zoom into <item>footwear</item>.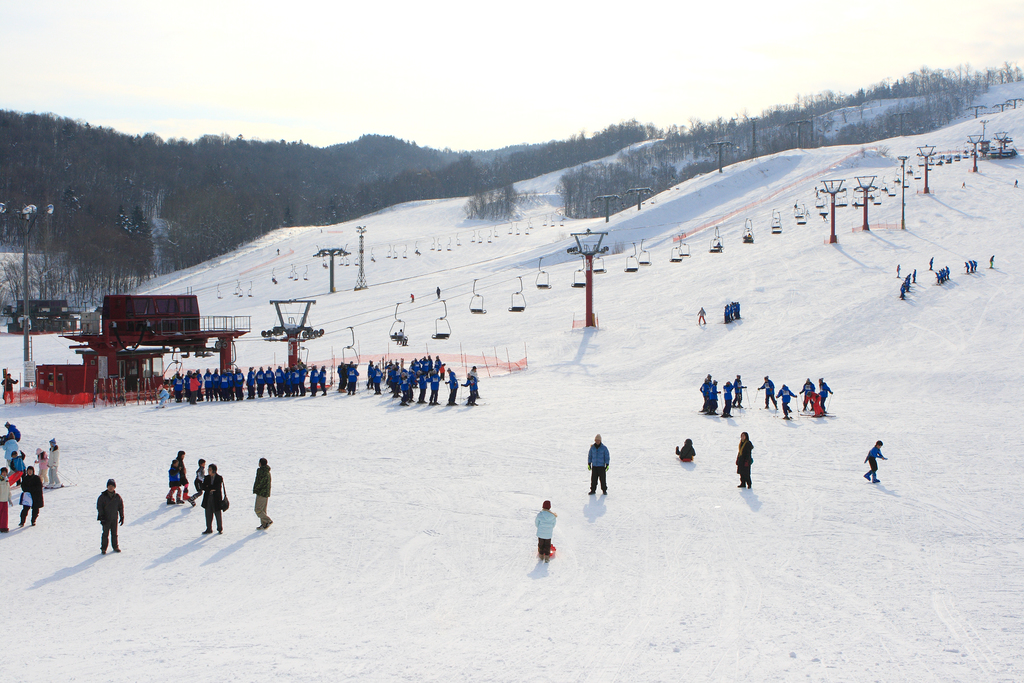
Zoom target: (100, 551, 106, 555).
